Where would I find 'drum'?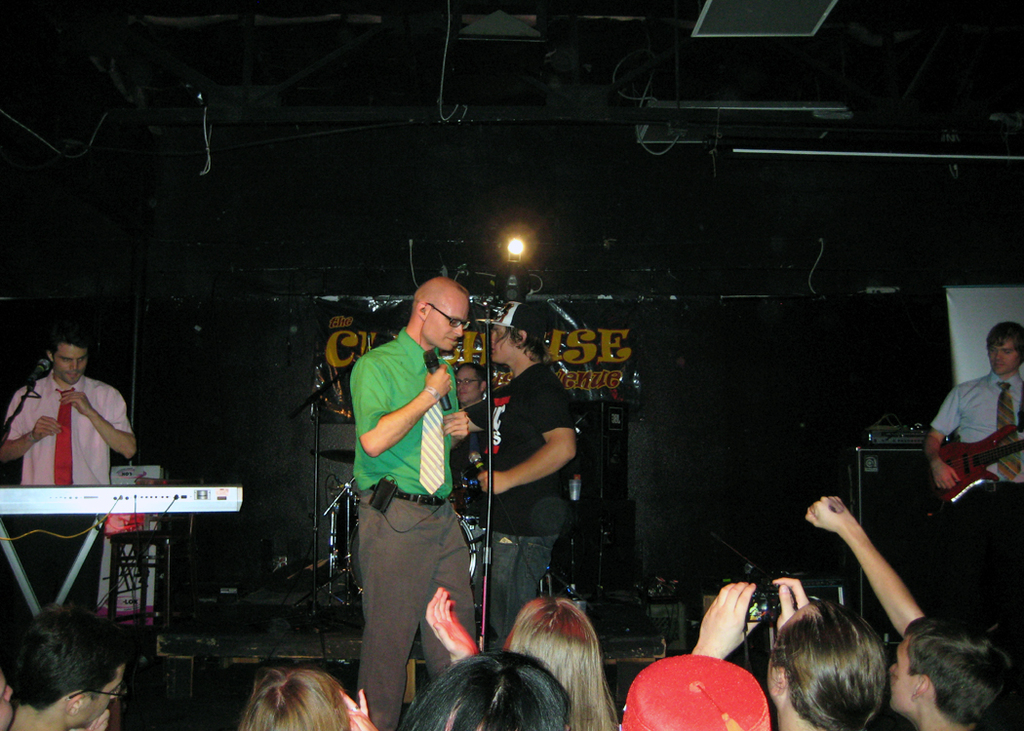
At 338/512/481/607.
